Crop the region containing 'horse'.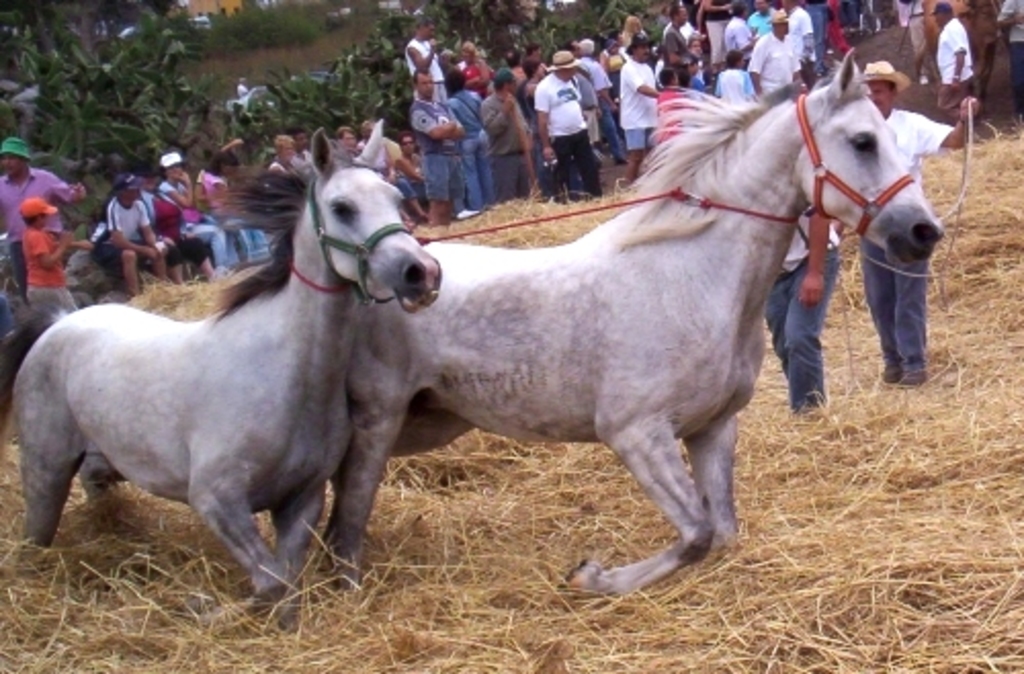
Crop region: (left=326, top=51, right=950, bottom=602).
